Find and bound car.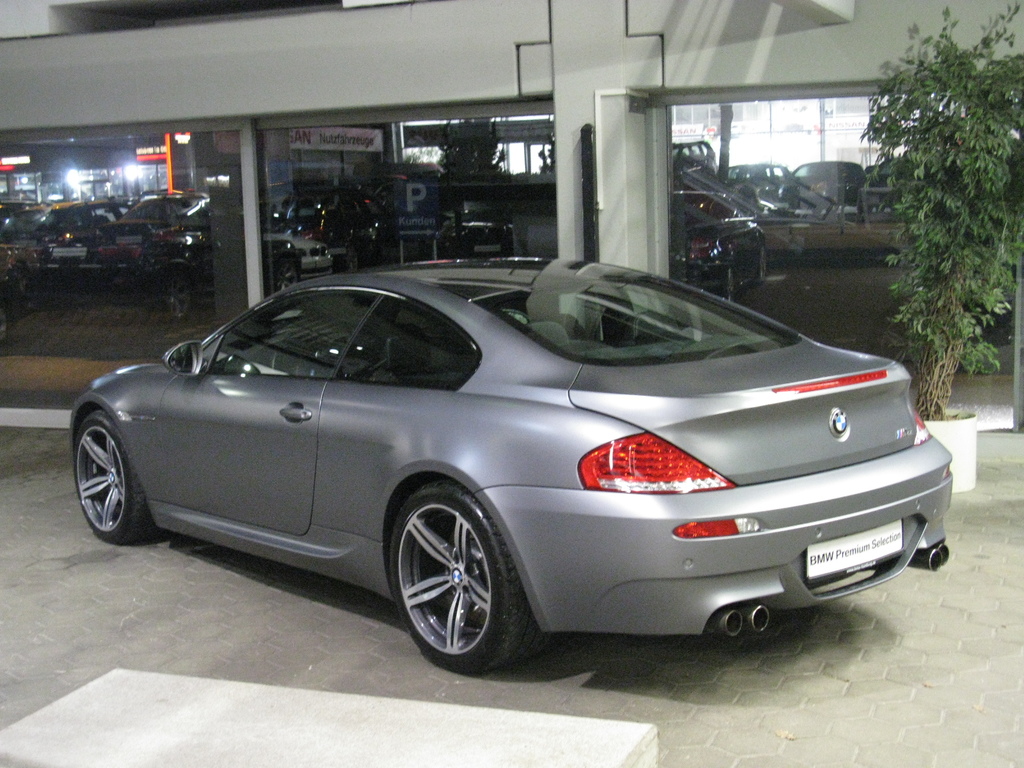
Bound: l=60, t=262, r=963, b=667.
